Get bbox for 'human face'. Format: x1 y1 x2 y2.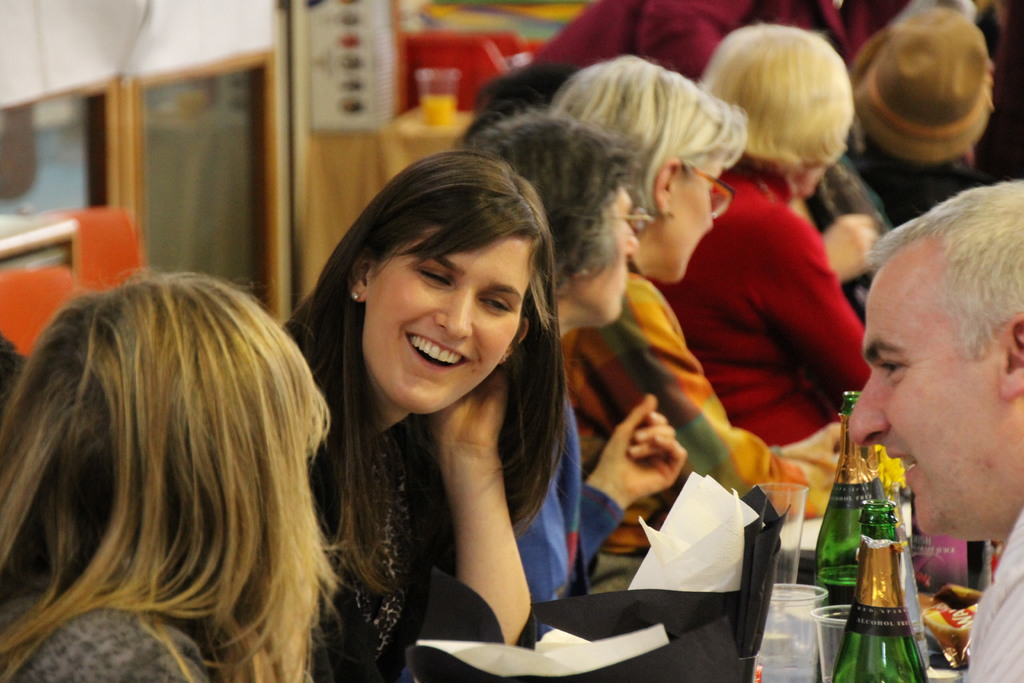
669 171 735 280.
